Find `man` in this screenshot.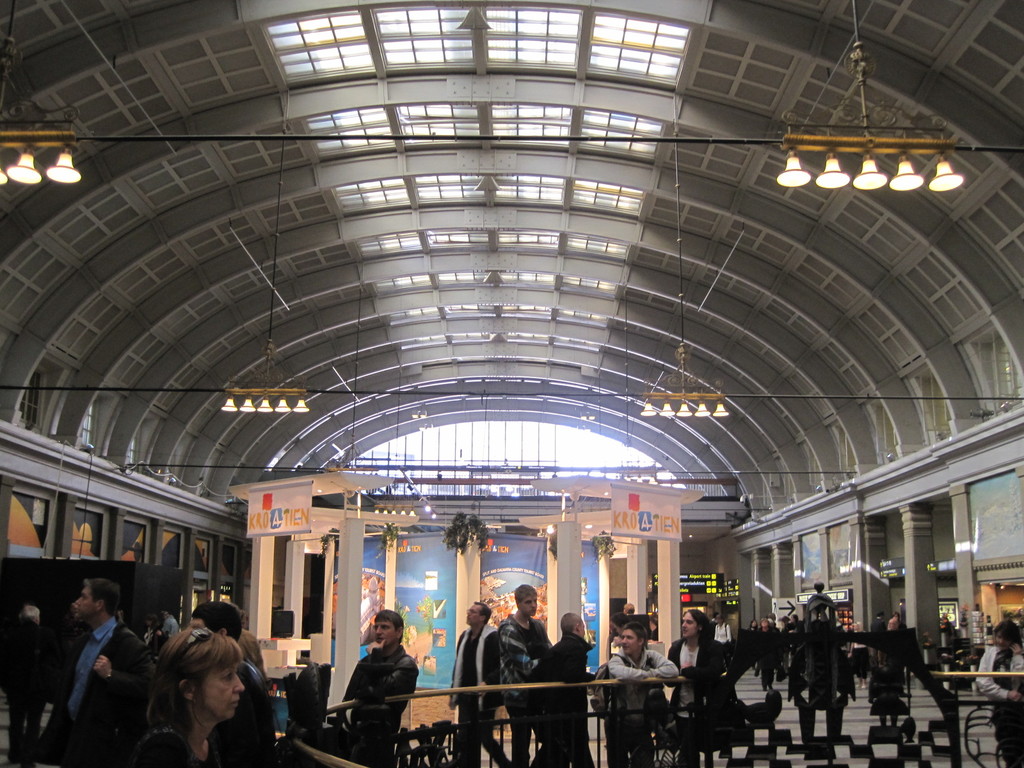
The bounding box for `man` is 666, 609, 729, 767.
